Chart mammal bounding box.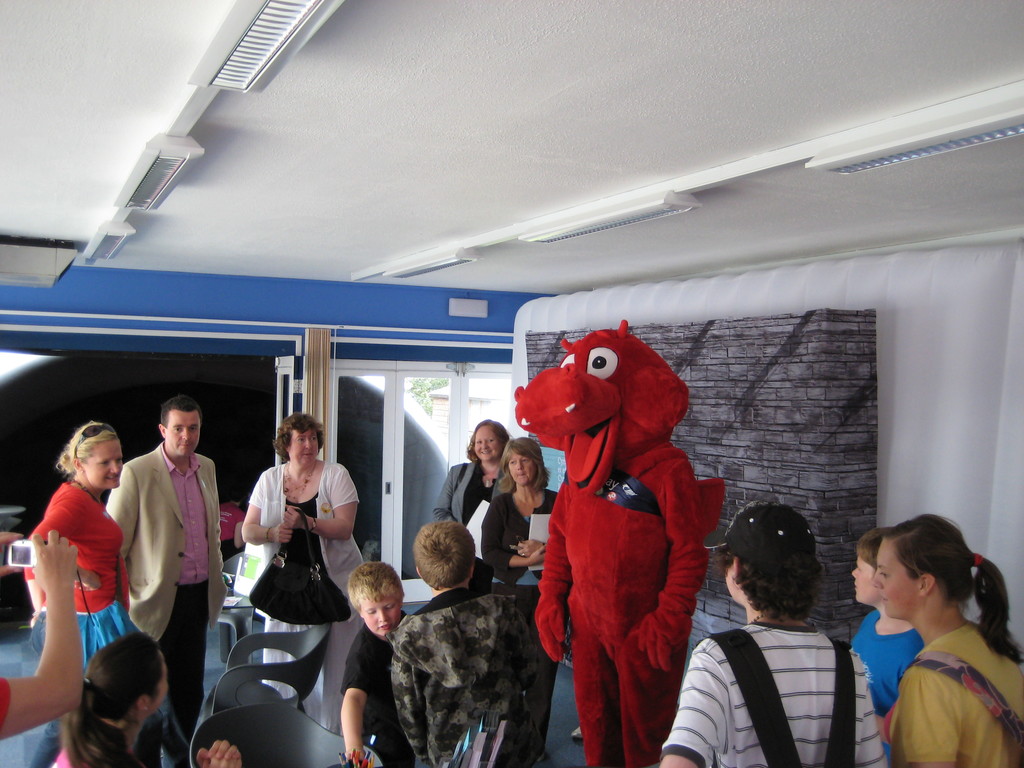
Charted: [left=102, top=395, right=230, bottom=767].
